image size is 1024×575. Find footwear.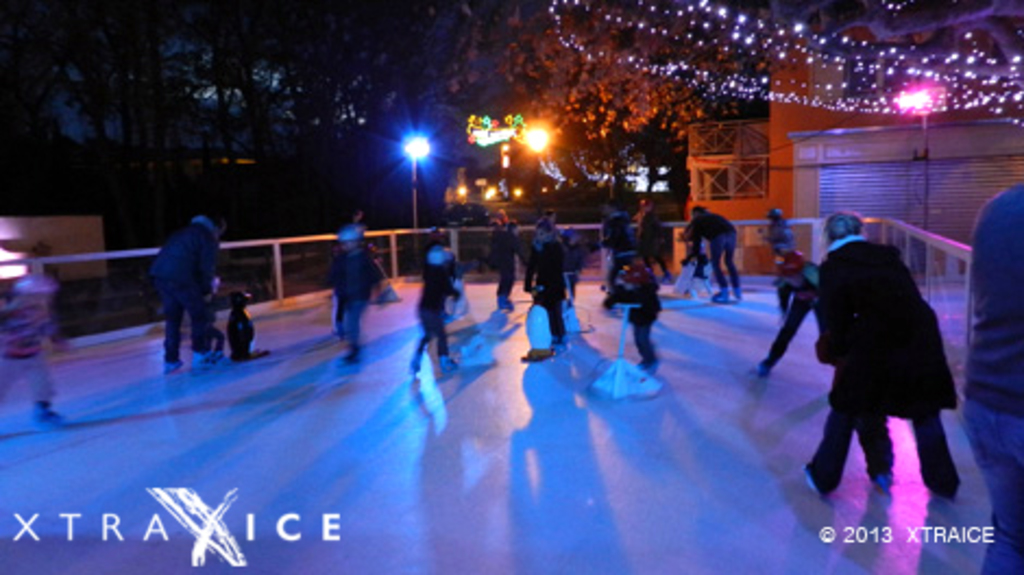
Rect(214, 346, 227, 362).
